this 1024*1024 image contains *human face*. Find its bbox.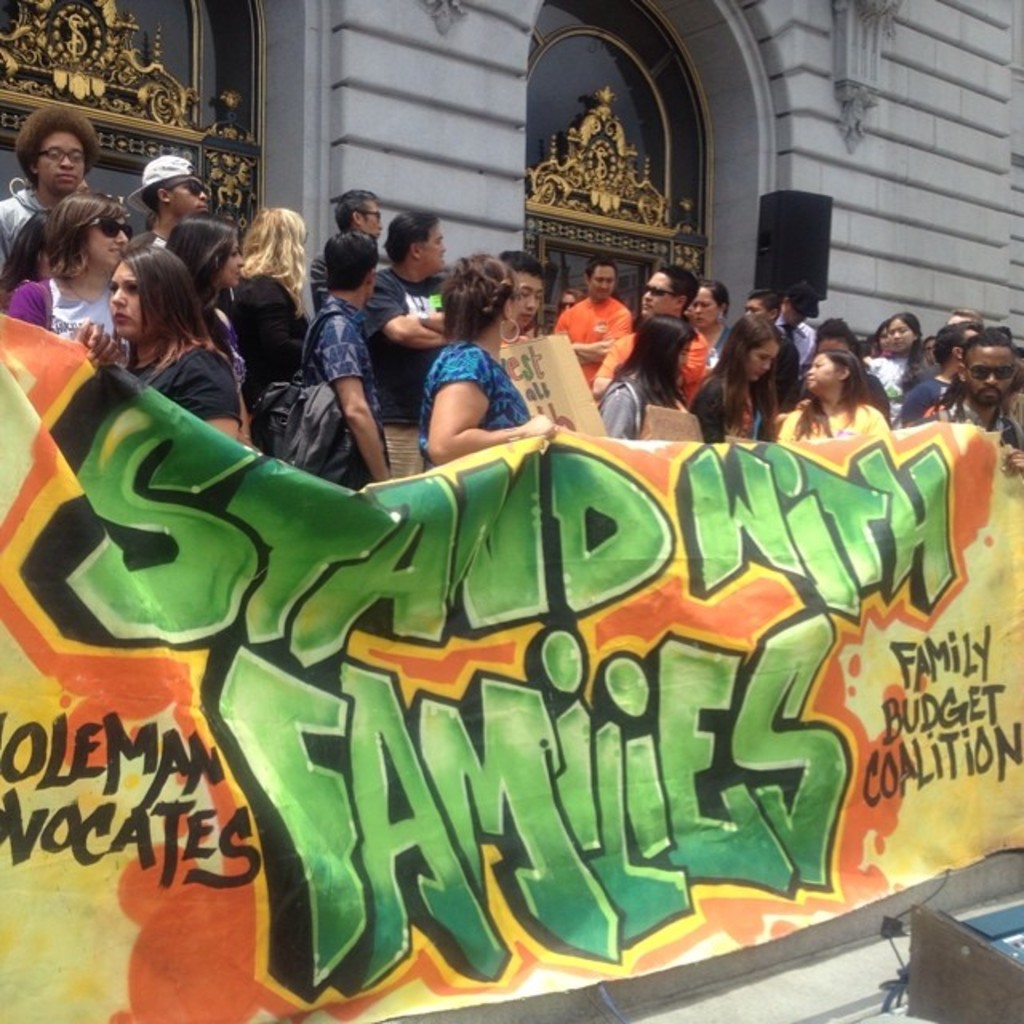
region(178, 171, 216, 214).
